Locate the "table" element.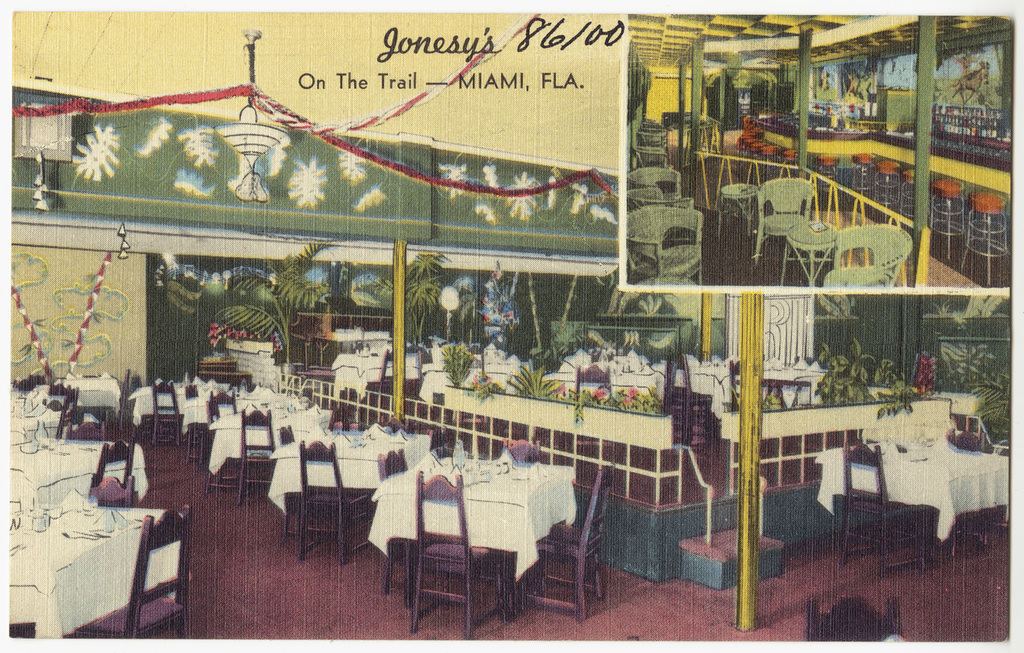
Element bbox: box(8, 498, 200, 641).
